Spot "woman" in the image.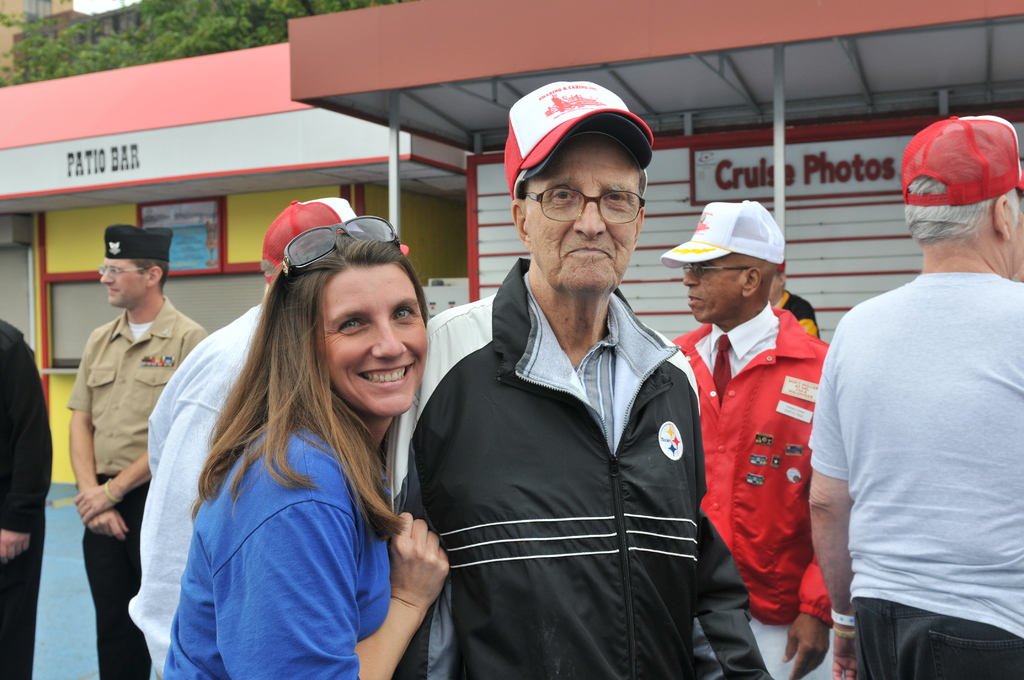
"woman" found at {"x1": 139, "y1": 227, "x2": 430, "y2": 677}.
